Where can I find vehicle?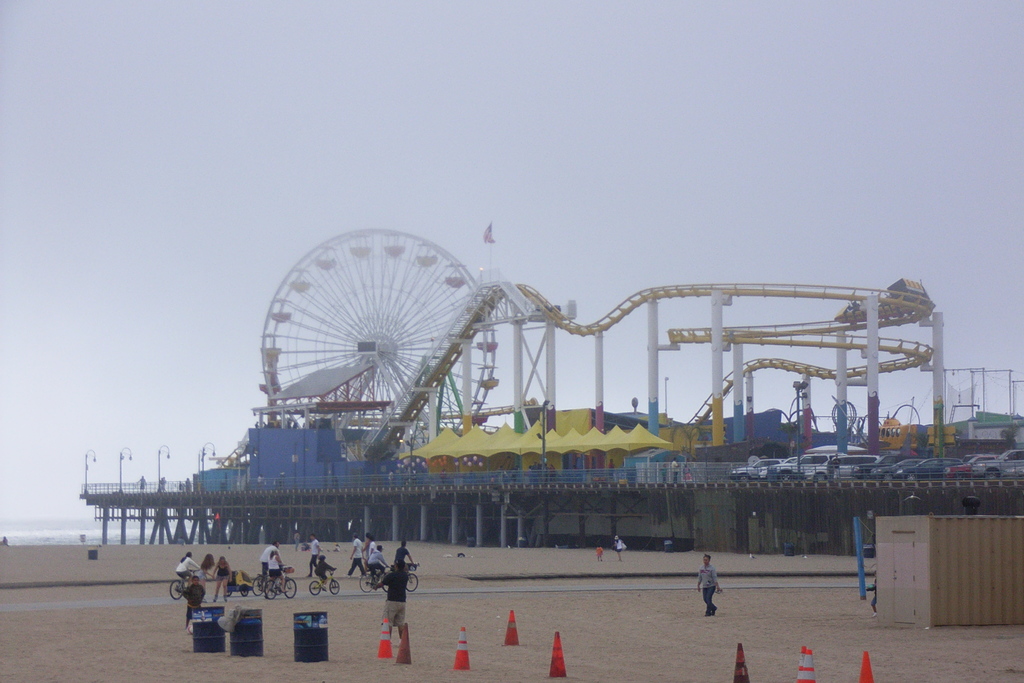
You can find it at {"left": 263, "top": 572, "right": 296, "bottom": 601}.
